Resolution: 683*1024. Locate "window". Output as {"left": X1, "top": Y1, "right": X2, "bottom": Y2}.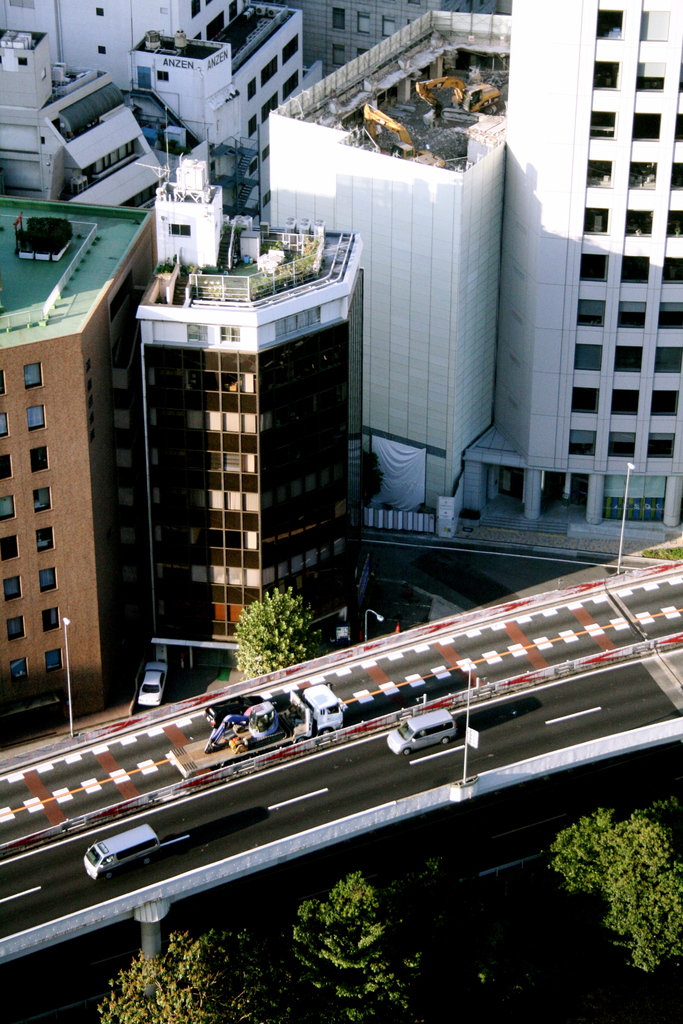
{"left": 46, "top": 648, "right": 67, "bottom": 675}.
